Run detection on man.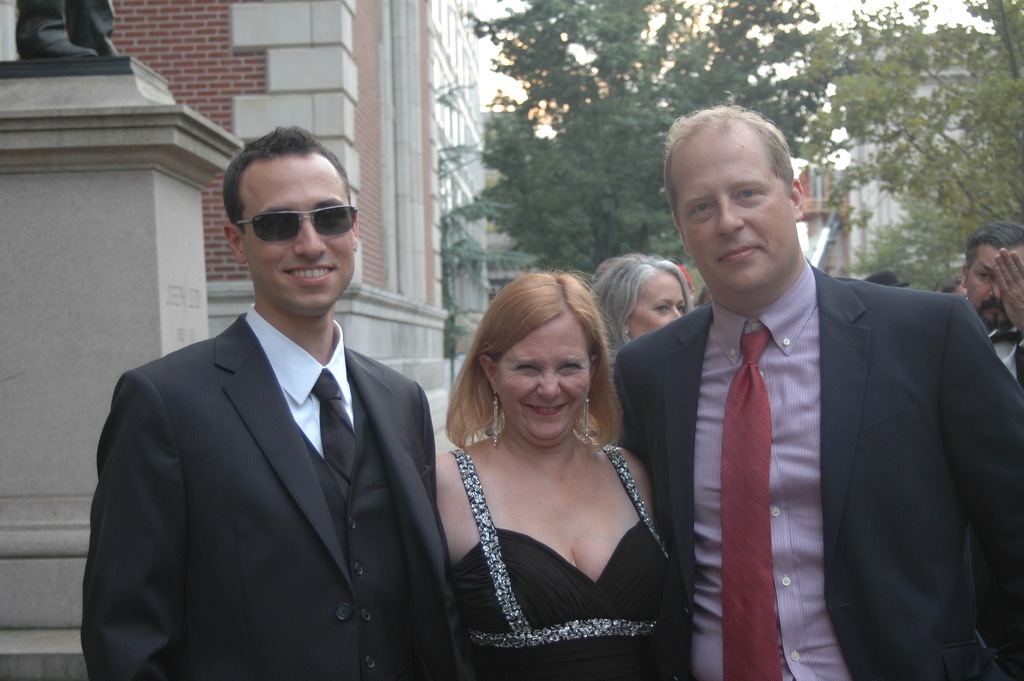
Result: pyautogui.locateOnScreen(76, 127, 458, 680).
